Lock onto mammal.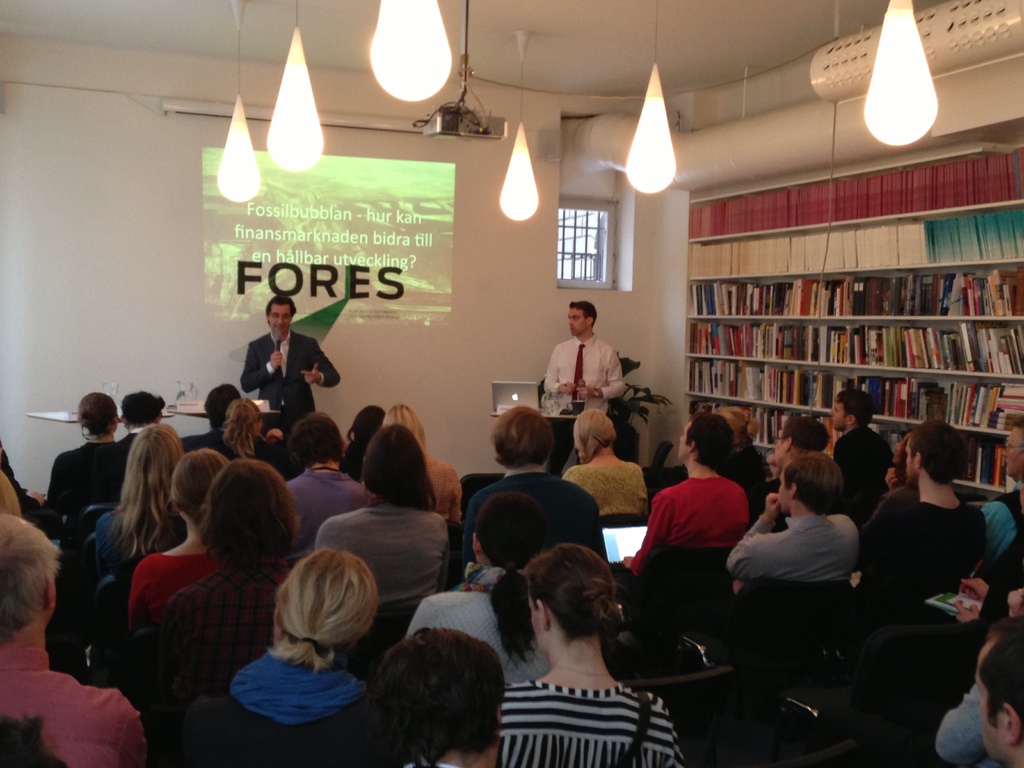
Locked: bbox(979, 415, 1021, 596).
